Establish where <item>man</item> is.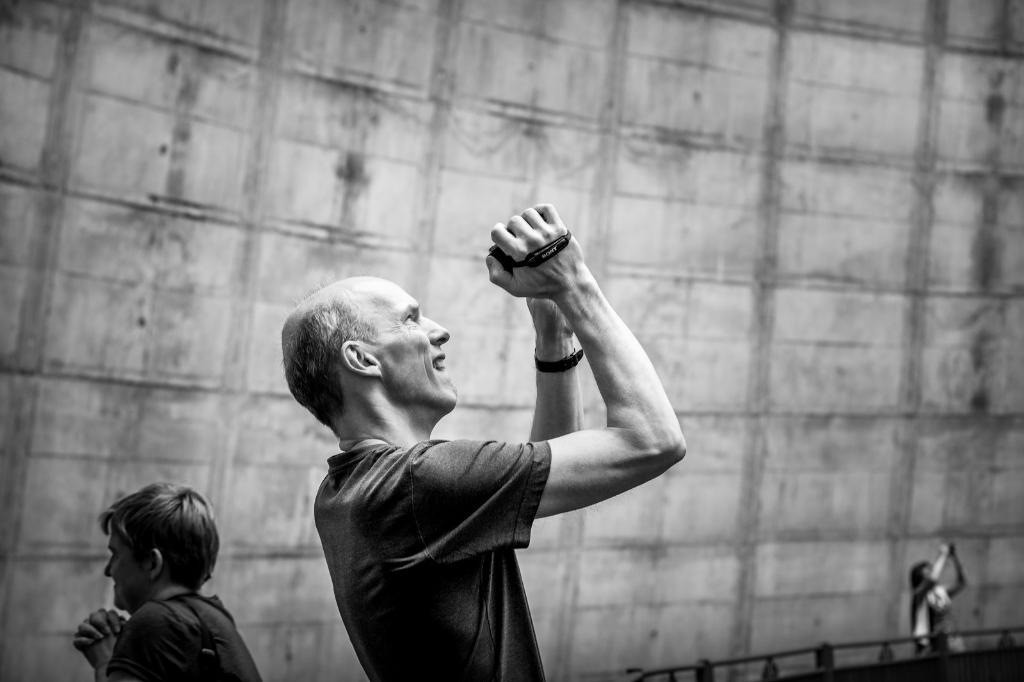
Established at x1=77 y1=474 x2=282 y2=681.
